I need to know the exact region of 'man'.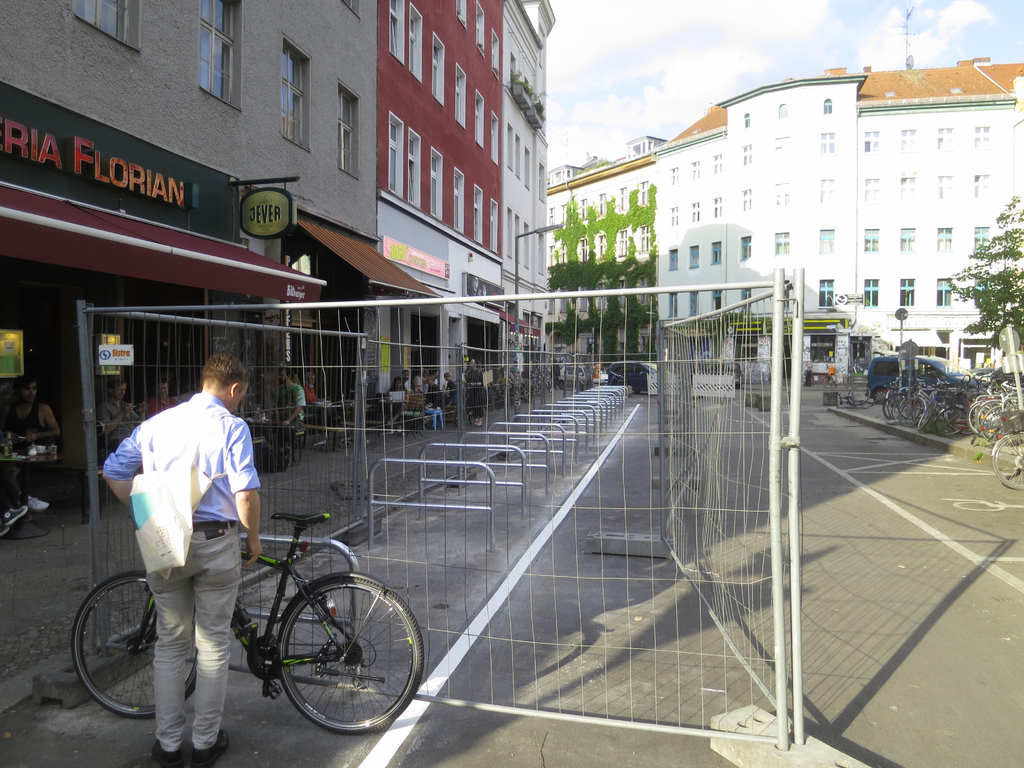
Region: 266, 363, 308, 466.
